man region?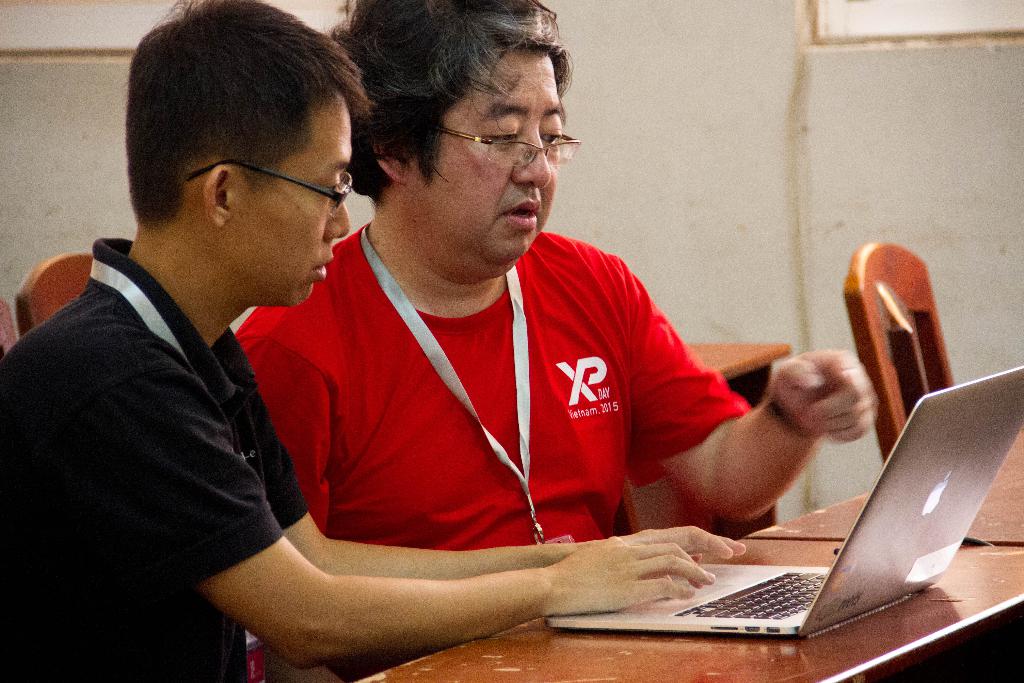
(x1=0, y1=0, x2=750, y2=682)
